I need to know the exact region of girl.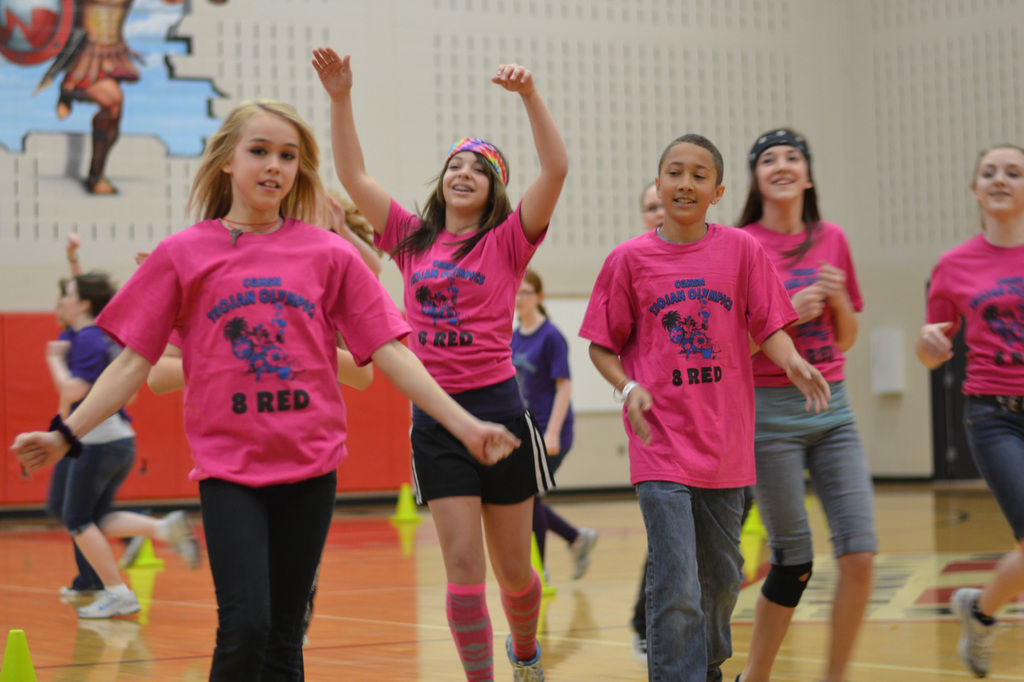
Region: rect(312, 47, 570, 681).
